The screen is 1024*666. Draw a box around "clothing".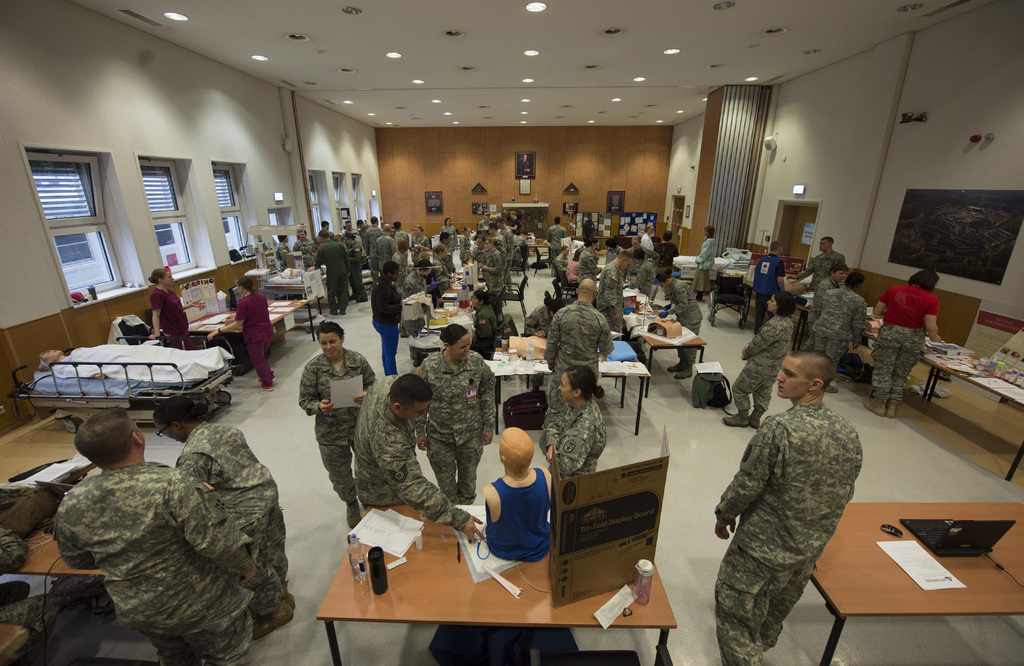
640/231/653/255.
